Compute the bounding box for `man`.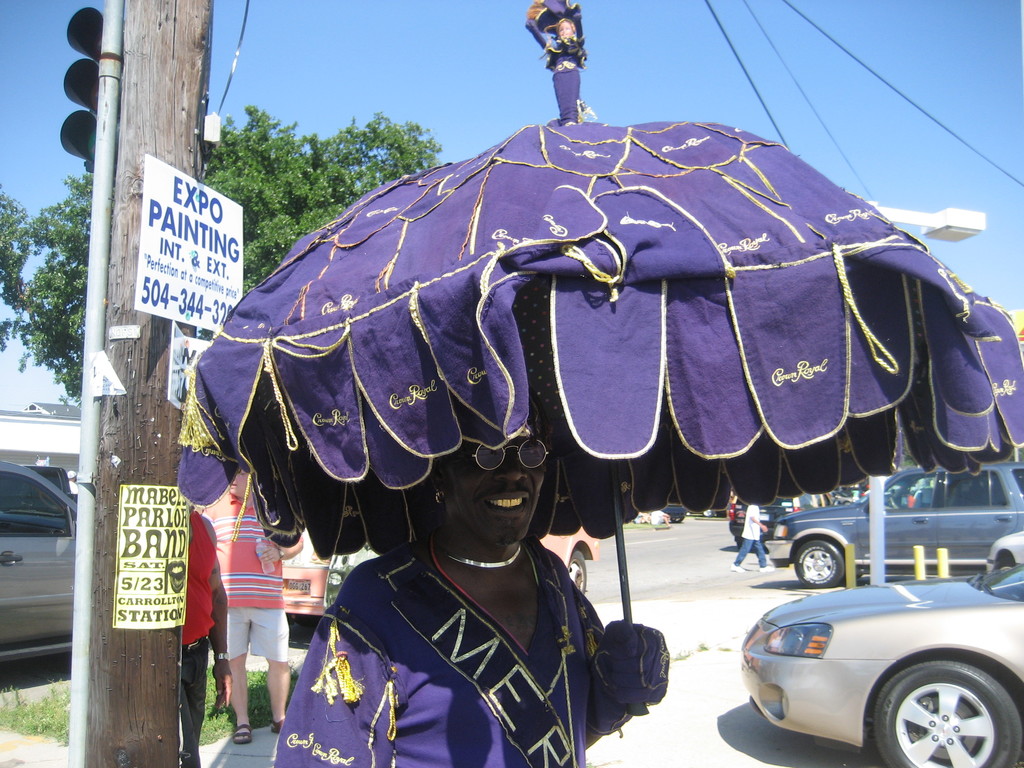
l=203, t=461, r=302, b=742.
